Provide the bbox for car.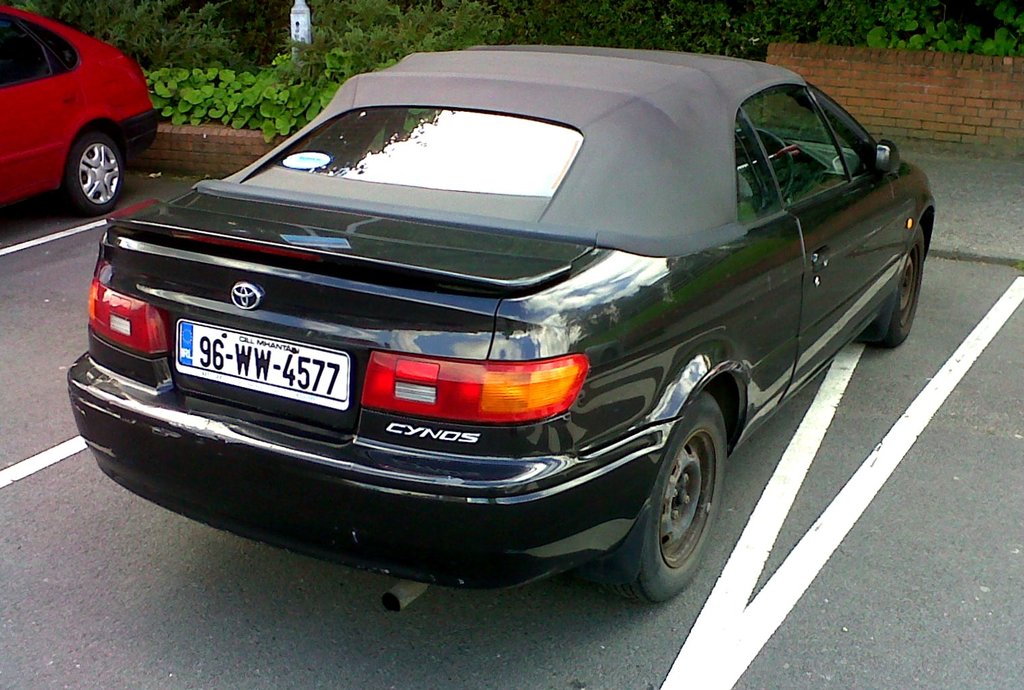
box(0, 0, 166, 215).
